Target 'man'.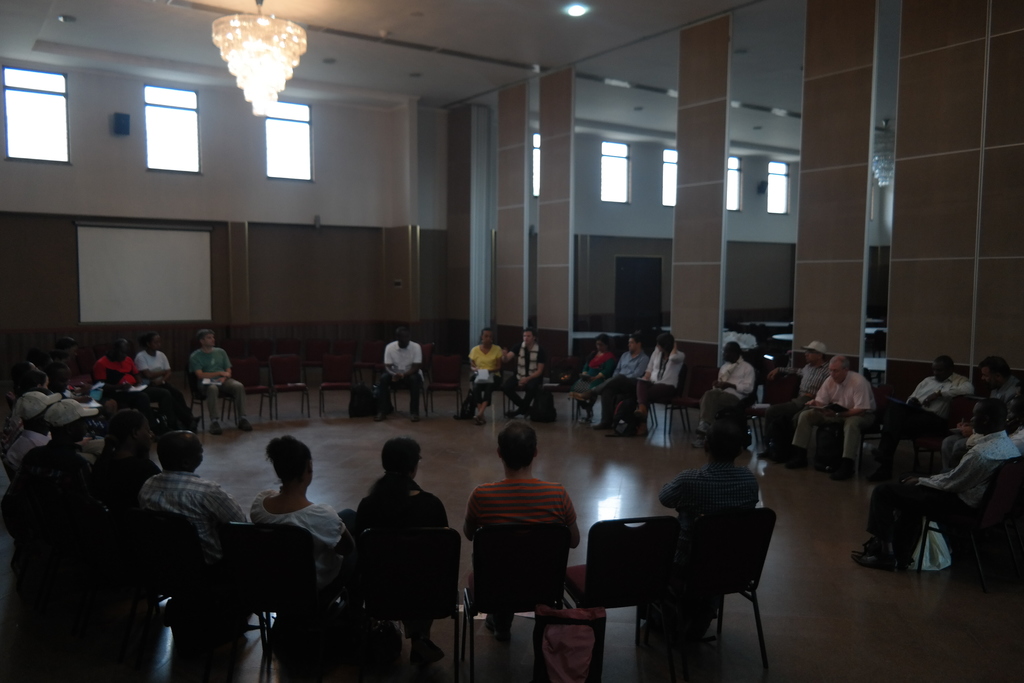
Target region: <bbox>377, 327, 424, 424</bbox>.
